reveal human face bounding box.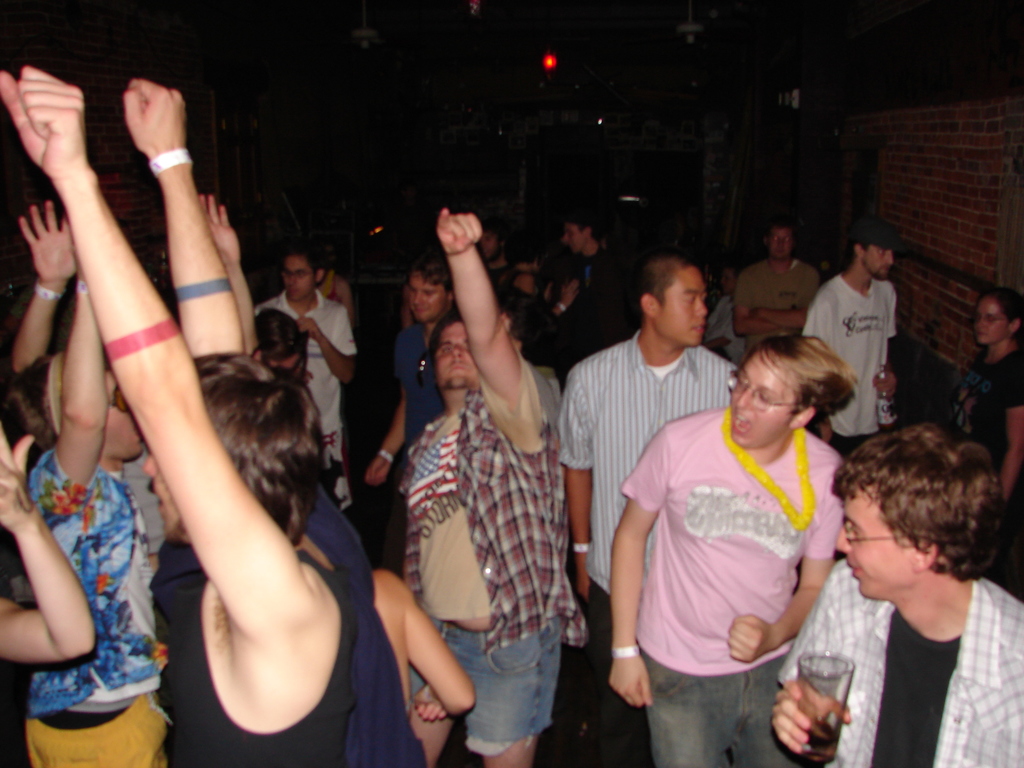
Revealed: (141, 445, 188, 540).
